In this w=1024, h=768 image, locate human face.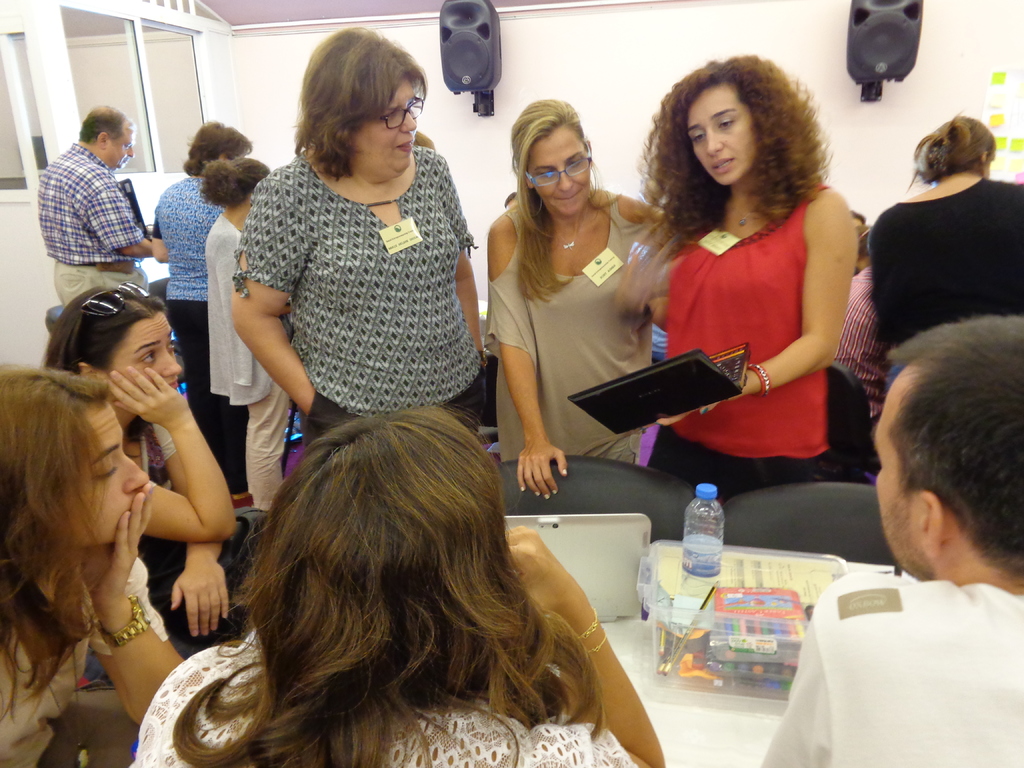
Bounding box: box=[349, 72, 416, 186].
